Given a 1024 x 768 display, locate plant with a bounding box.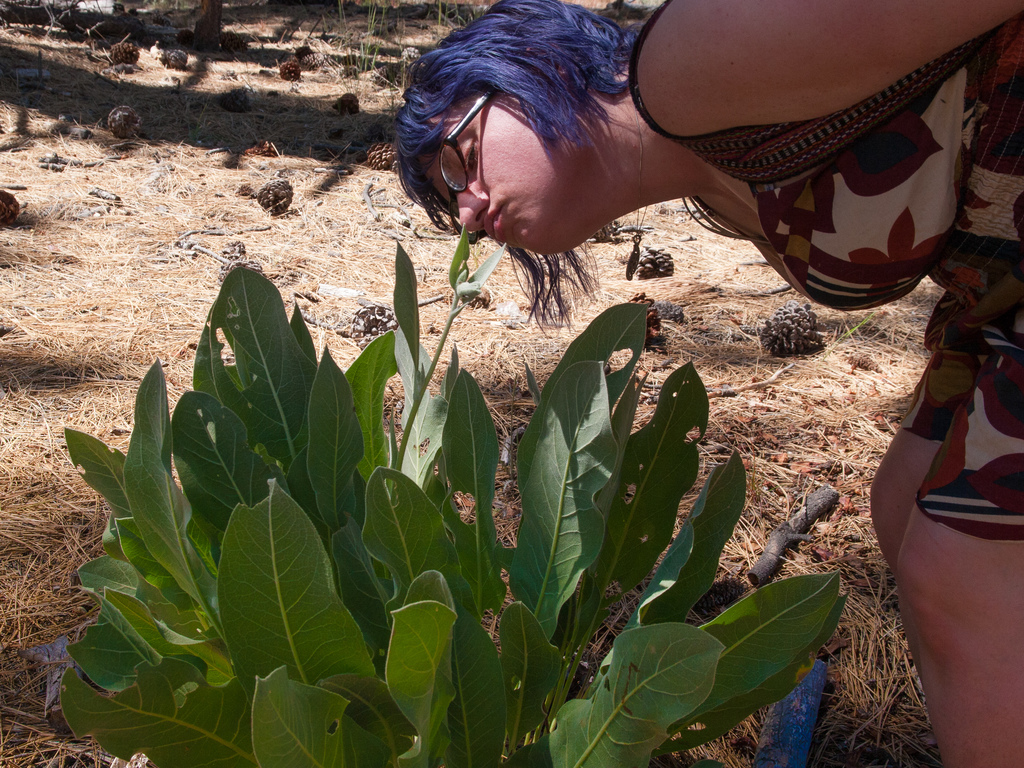
Located: {"x1": 631, "y1": 290, "x2": 663, "y2": 347}.
